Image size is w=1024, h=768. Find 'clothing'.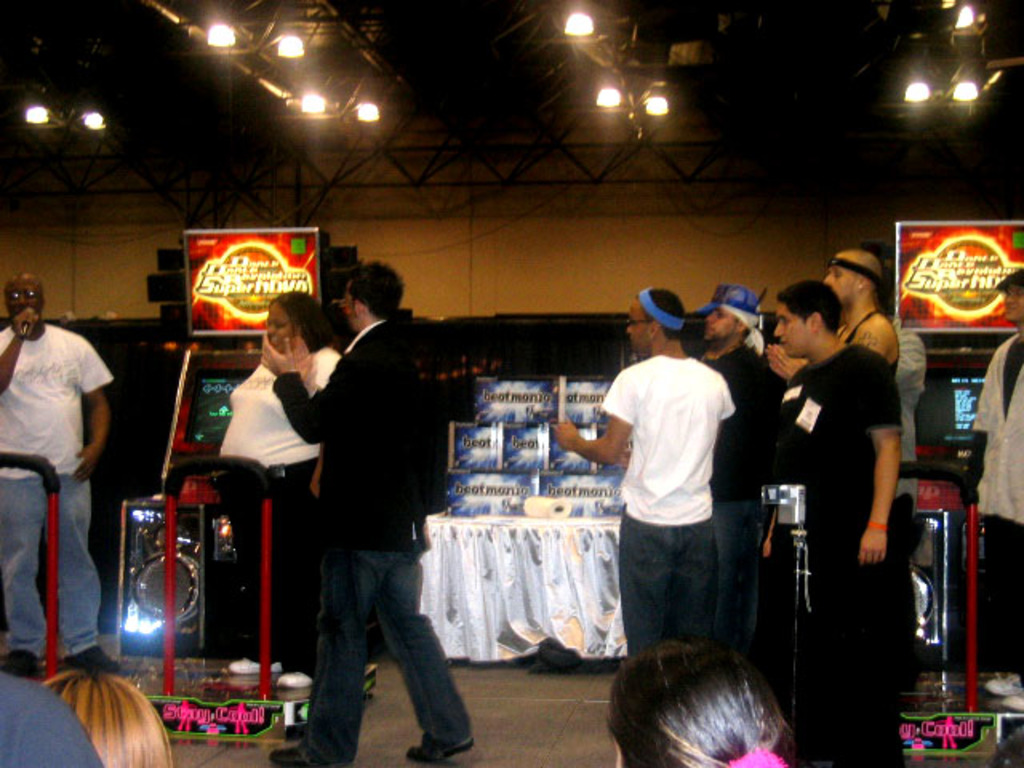
762:344:901:763.
